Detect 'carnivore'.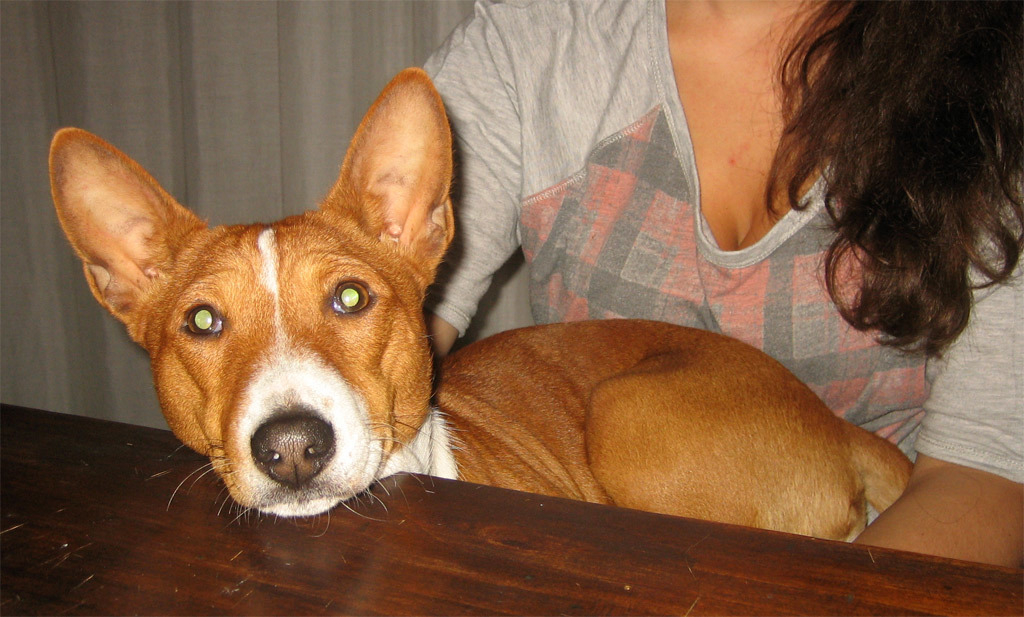
Detected at select_region(421, 0, 1023, 574).
